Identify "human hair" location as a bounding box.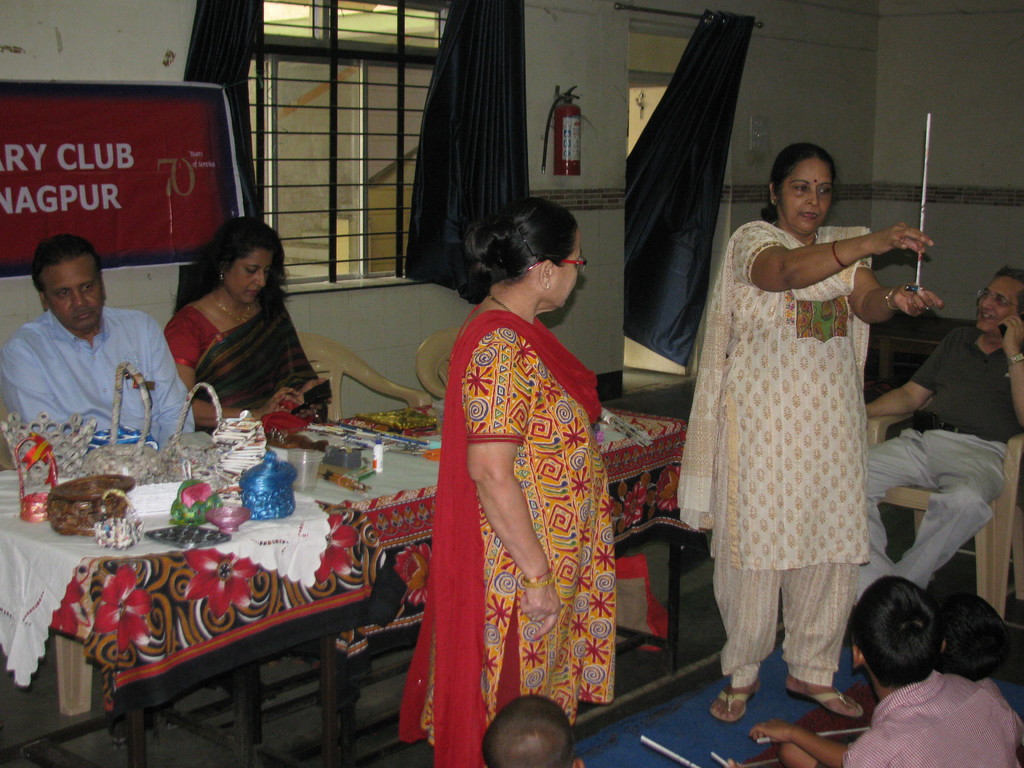
box=[173, 216, 292, 324].
